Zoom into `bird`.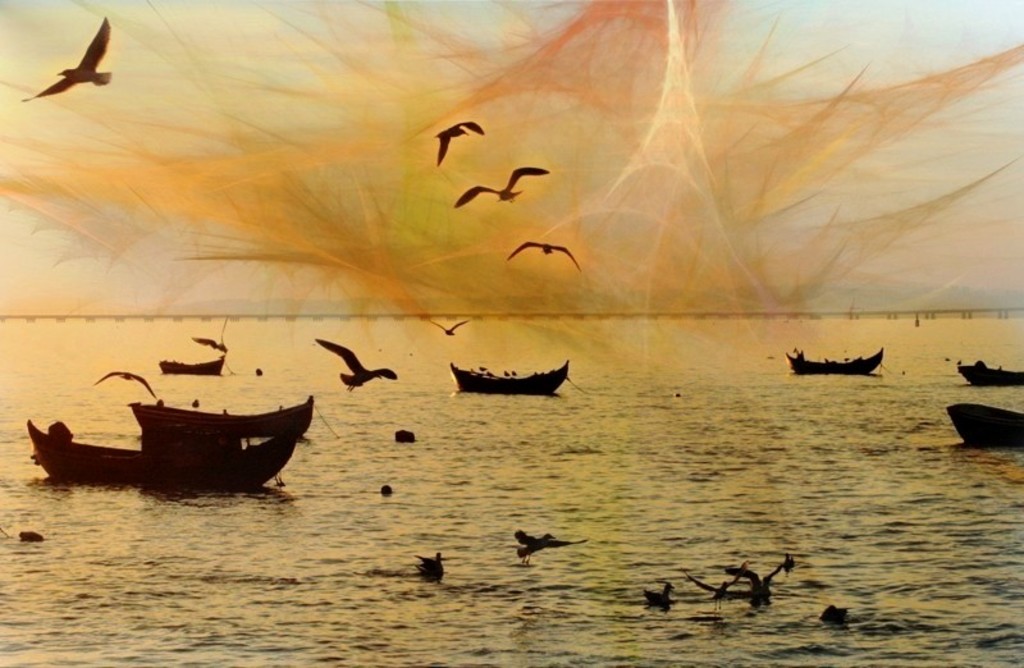
Zoom target: x1=196 y1=337 x2=228 y2=352.
